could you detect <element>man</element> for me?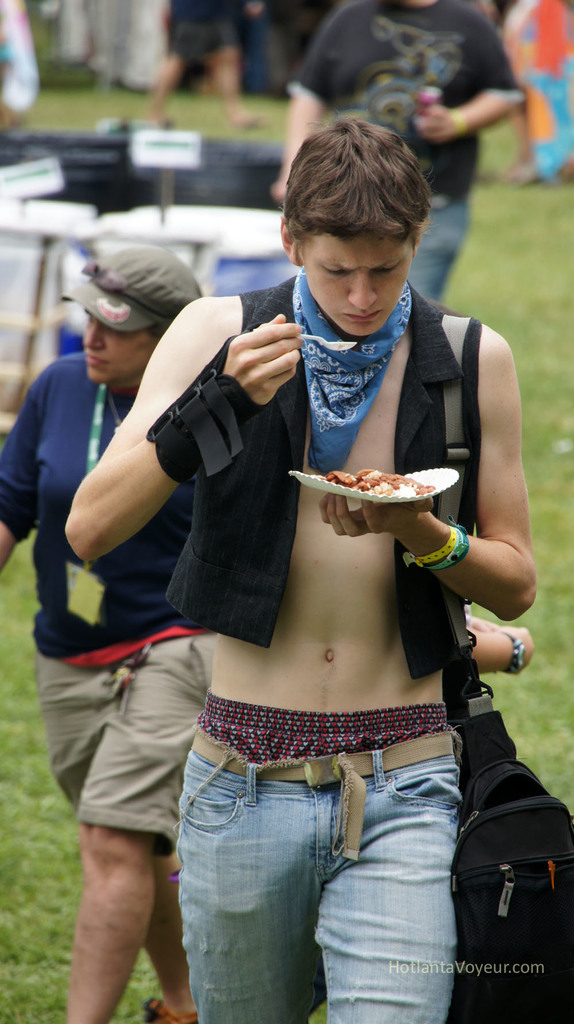
Detection result: <bbox>271, 0, 527, 299</bbox>.
